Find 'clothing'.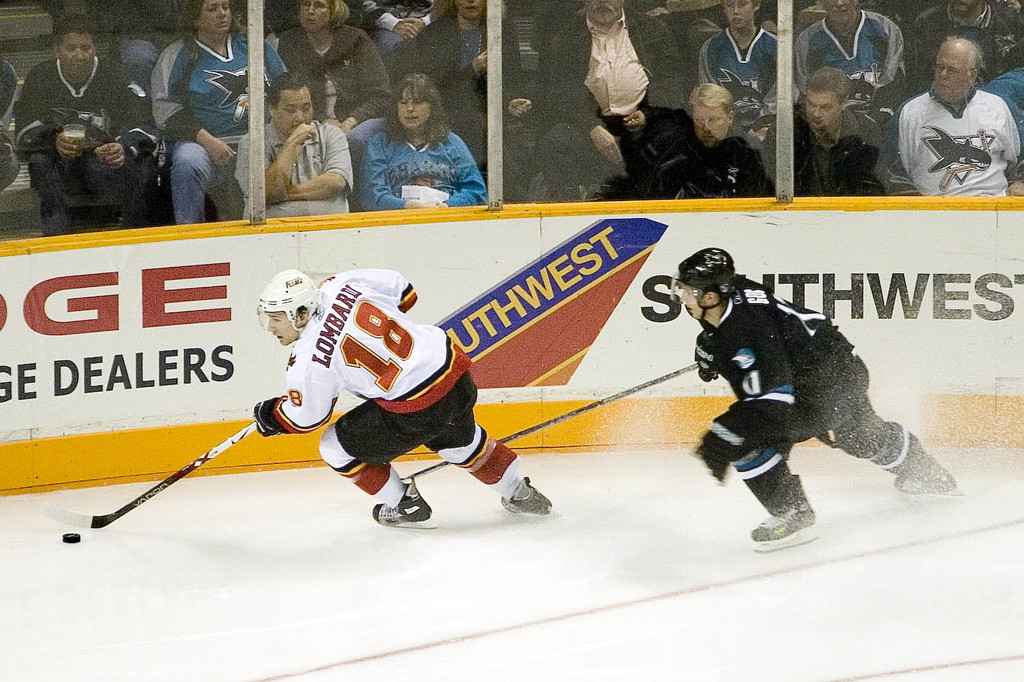
(14,66,163,230).
